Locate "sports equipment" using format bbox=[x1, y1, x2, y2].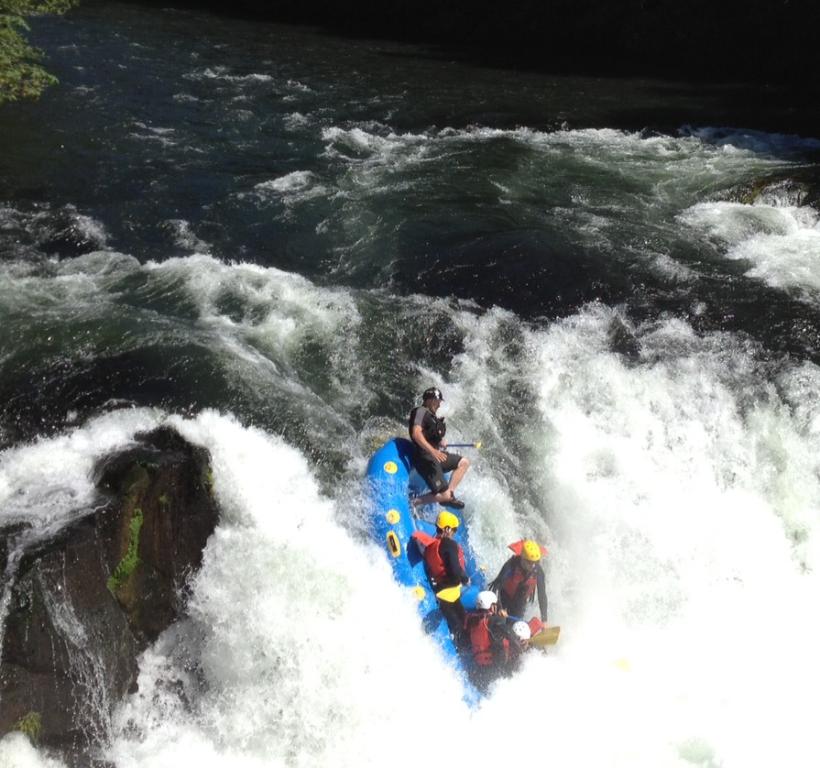
bbox=[519, 538, 545, 564].
